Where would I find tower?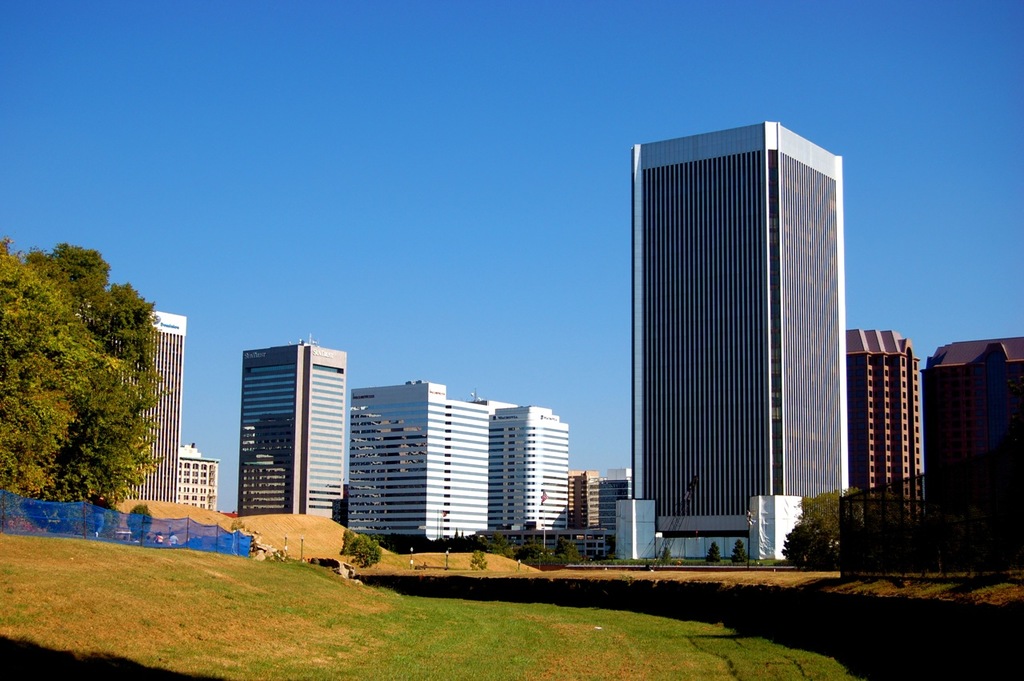
At [923,342,1023,589].
